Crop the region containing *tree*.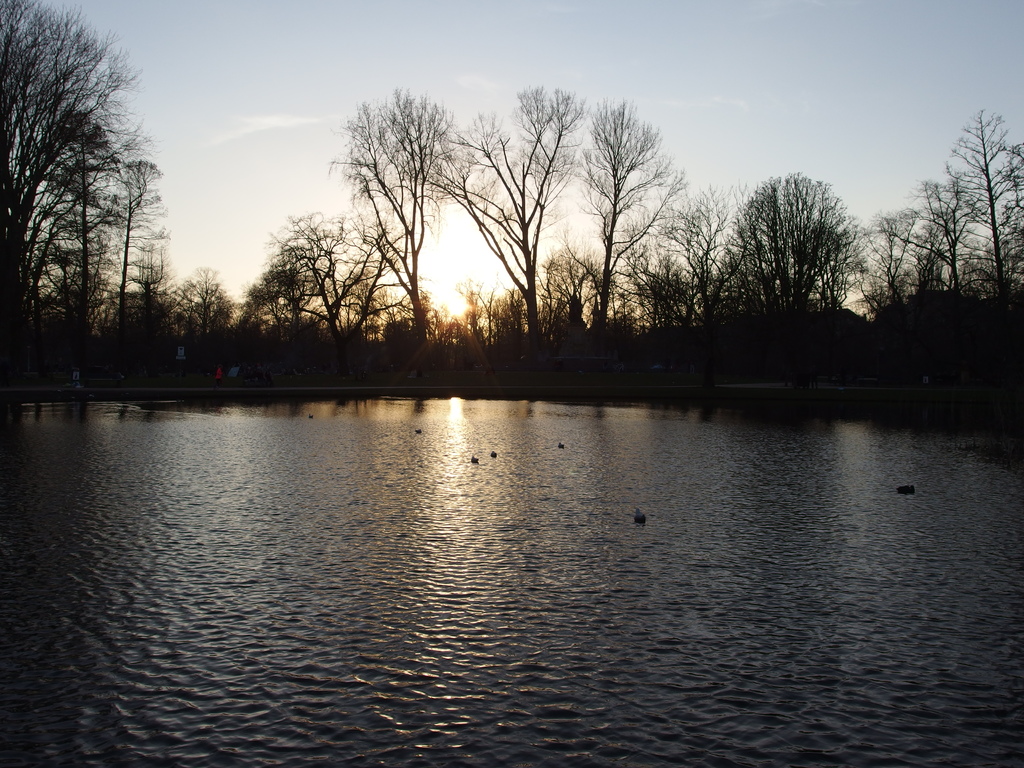
Crop region: 239:214:413:336.
